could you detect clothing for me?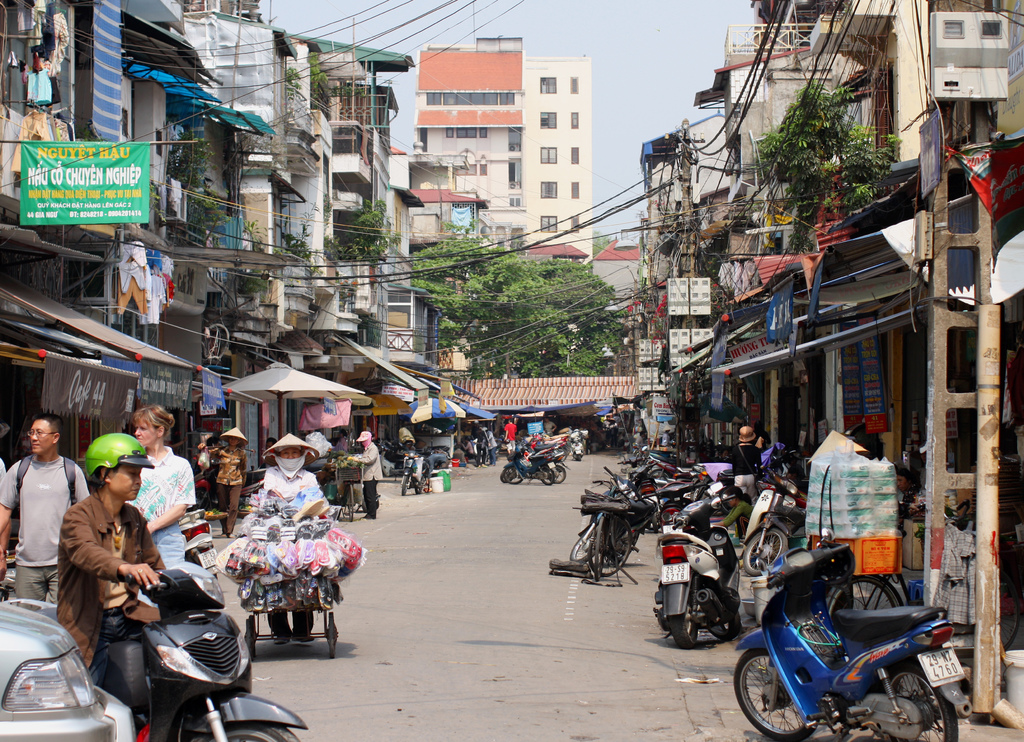
Detection result: locate(213, 444, 245, 536).
